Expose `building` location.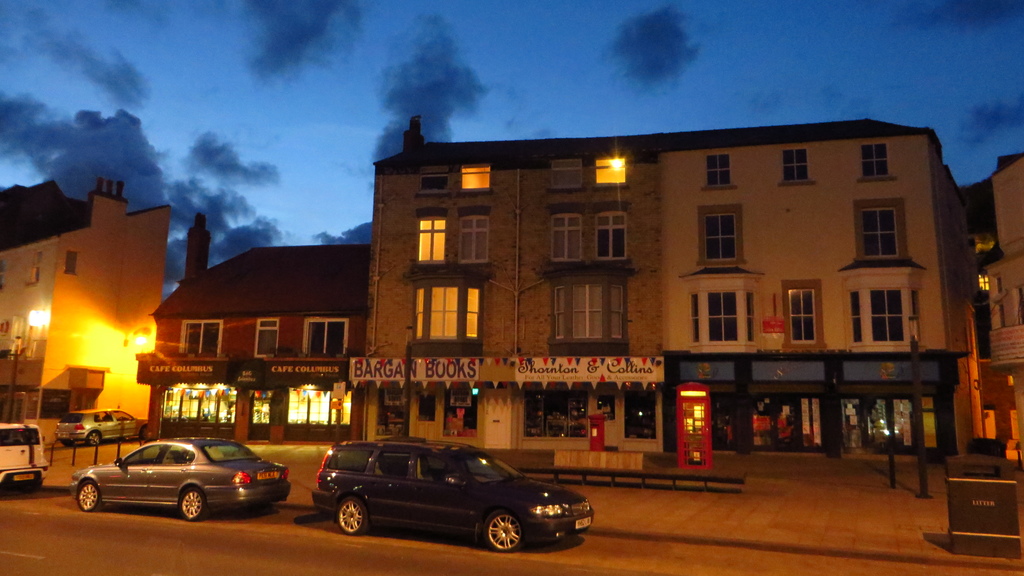
Exposed at <bbox>952, 153, 1023, 477</bbox>.
